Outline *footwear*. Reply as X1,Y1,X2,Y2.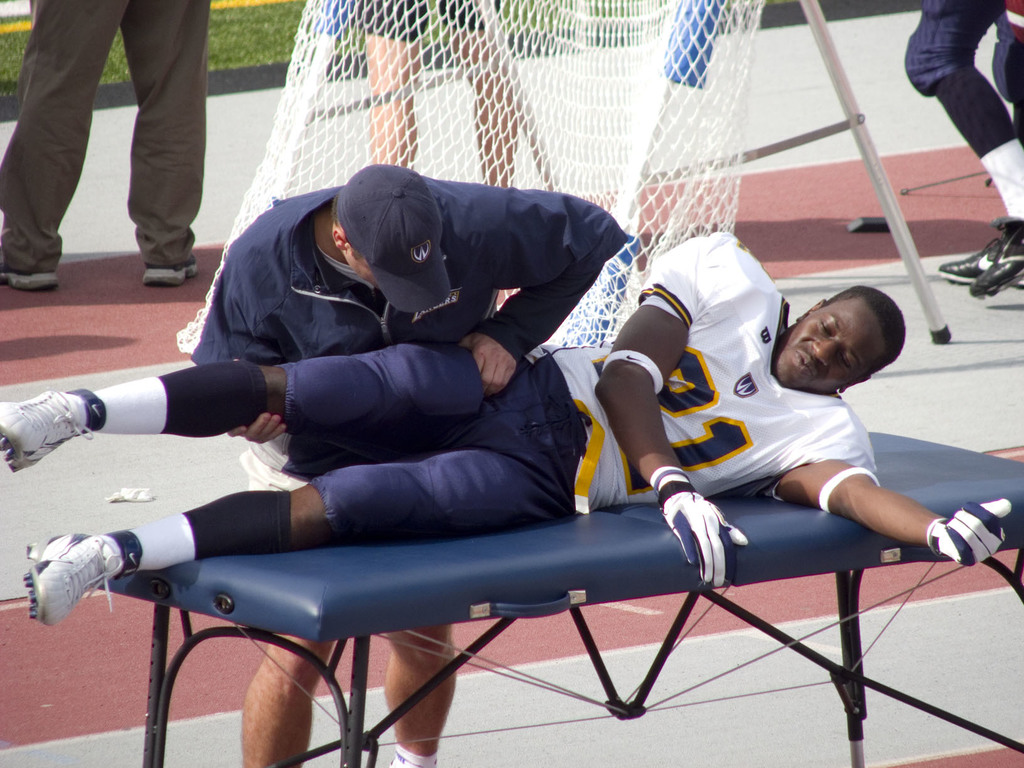
0,262,57,296.
